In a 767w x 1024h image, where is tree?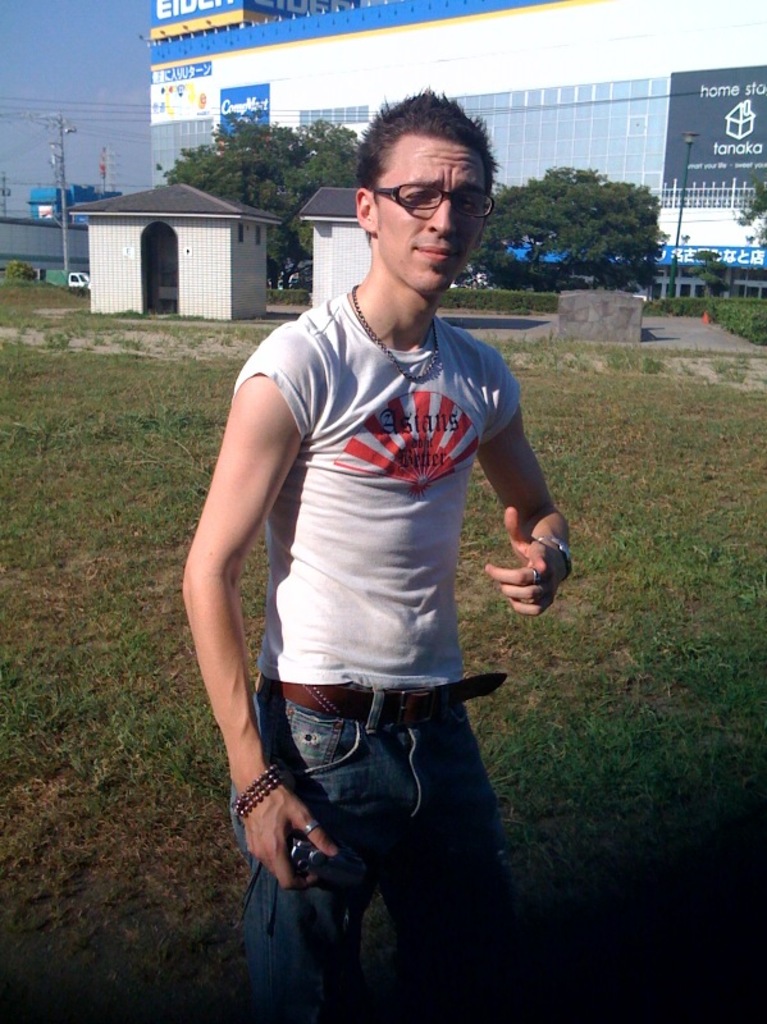
460,160,653,296.
